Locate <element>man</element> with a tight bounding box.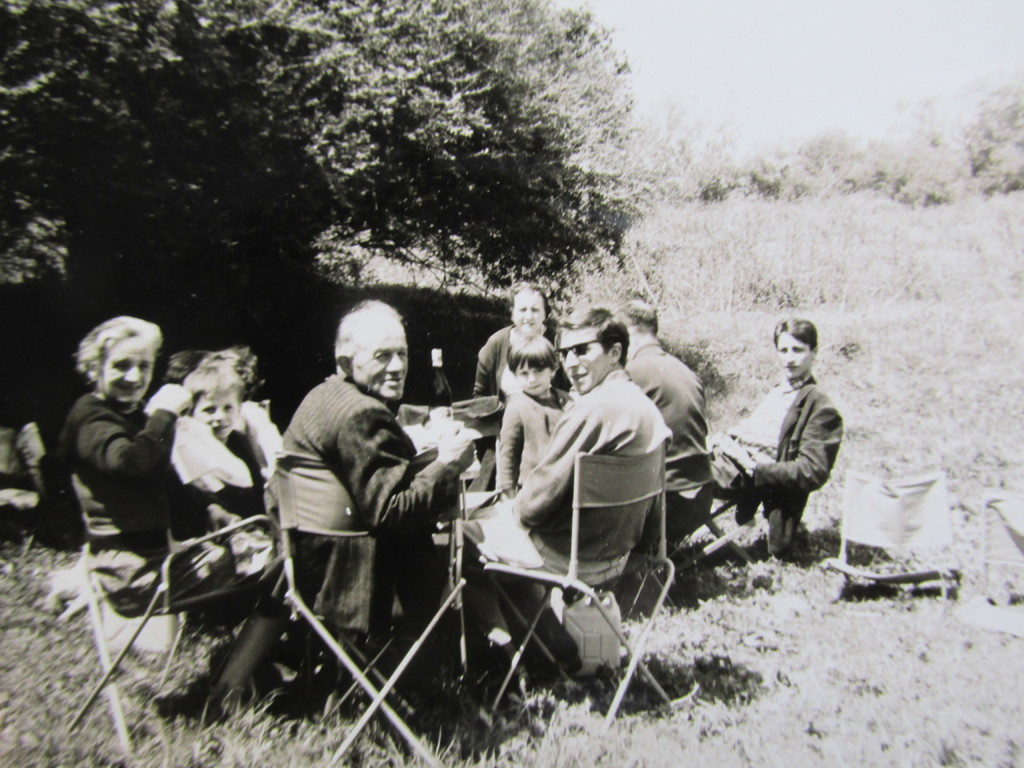
rect(242, 300, 471, 687).
